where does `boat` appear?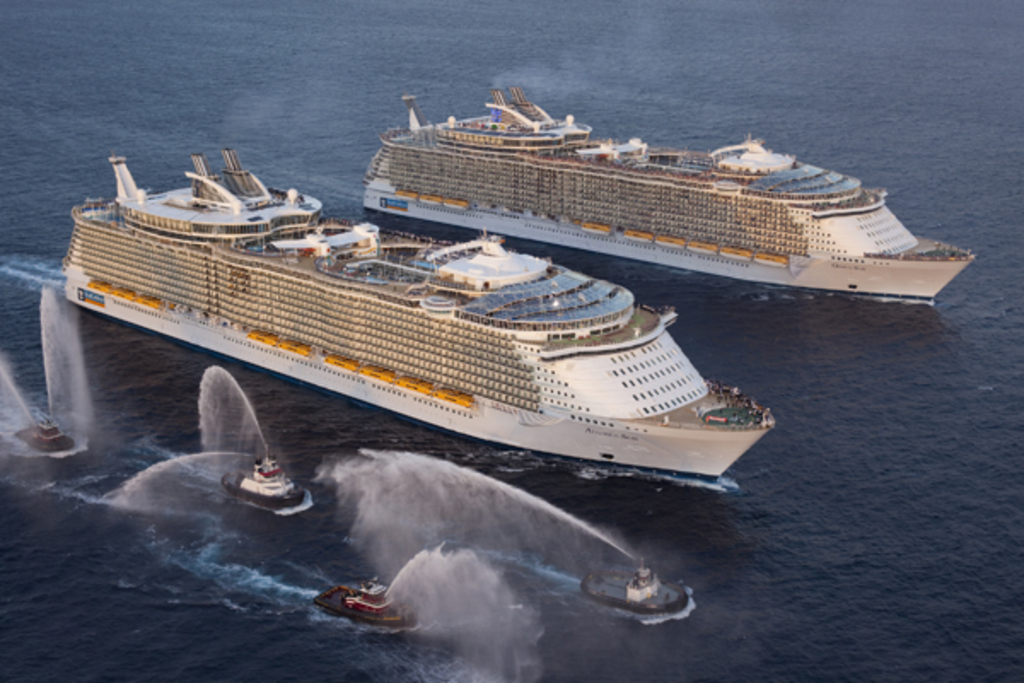
Appears at <region>580, 557, 689, 618</region>.
